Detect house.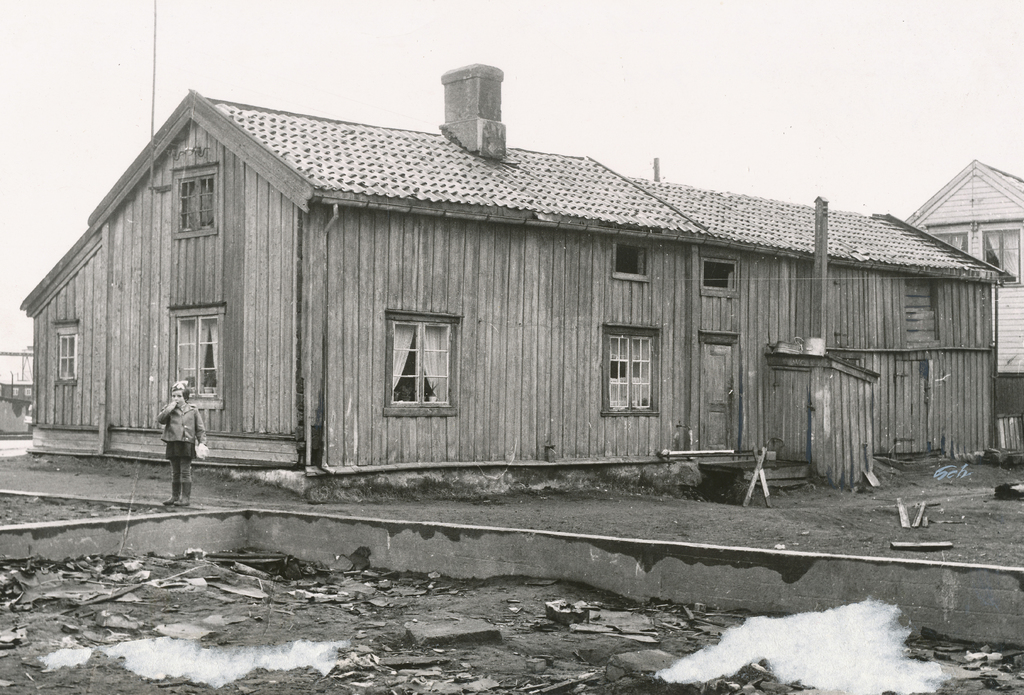
Detected at x1=900 y1=154 x2=1023 y2=451.
